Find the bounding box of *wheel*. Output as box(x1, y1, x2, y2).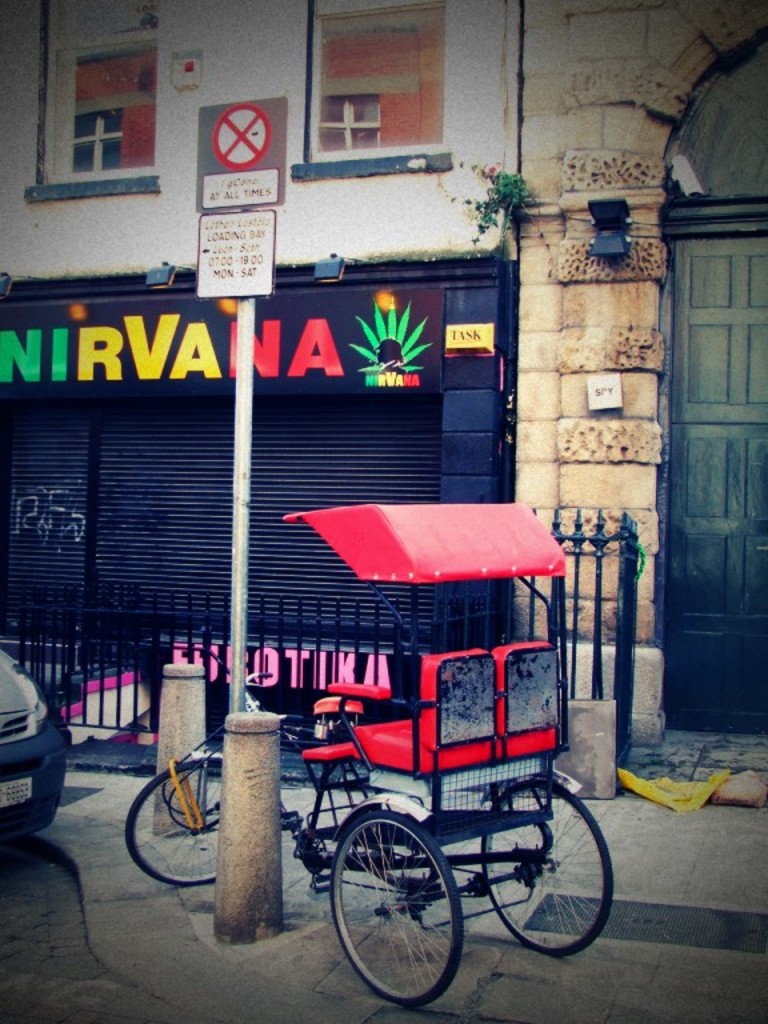
box(125, 764, 219, 887).
